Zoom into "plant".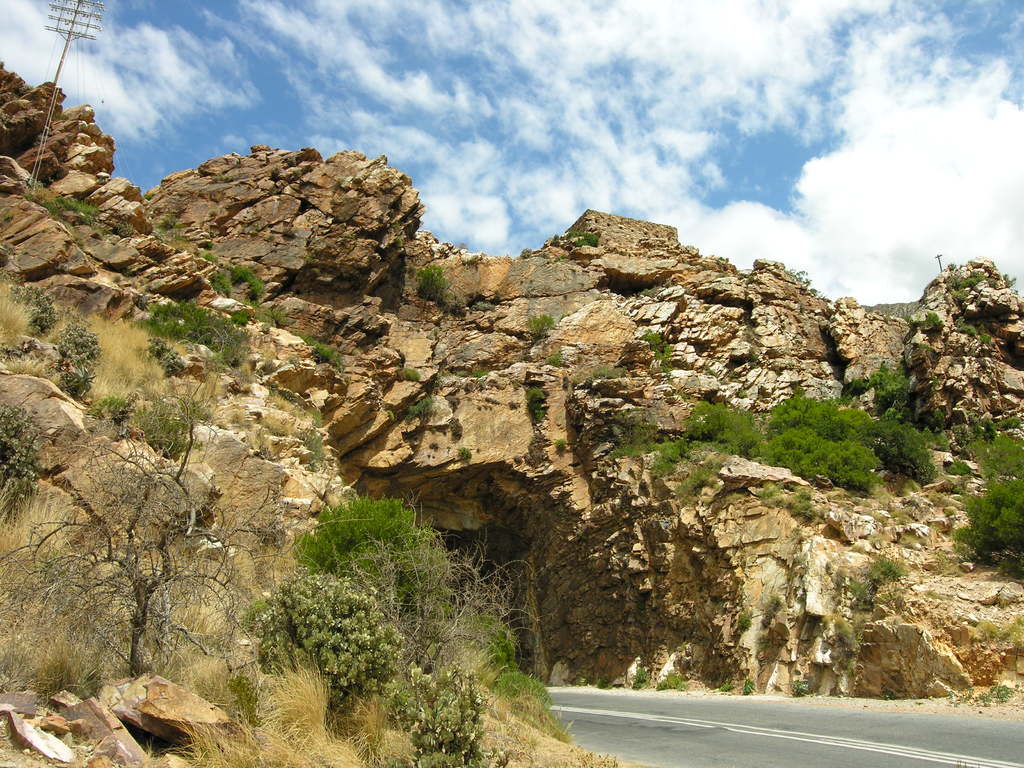
Zoom target: [230,261,263,297].
